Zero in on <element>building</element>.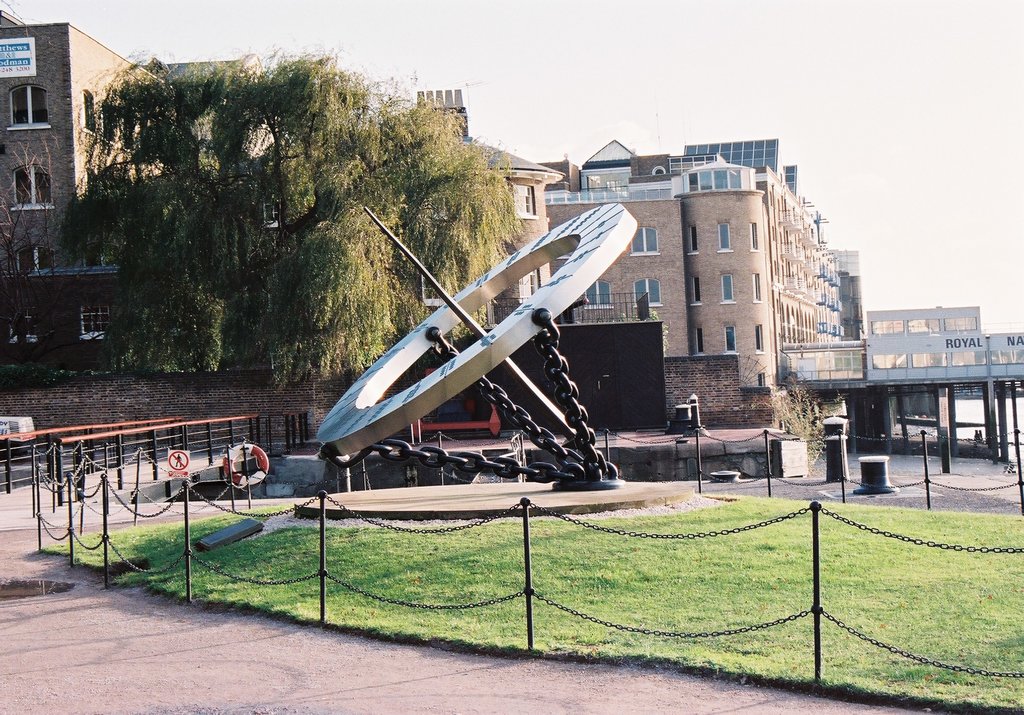
Zeroed in: <region>544, 138, 845, 392</region>.
